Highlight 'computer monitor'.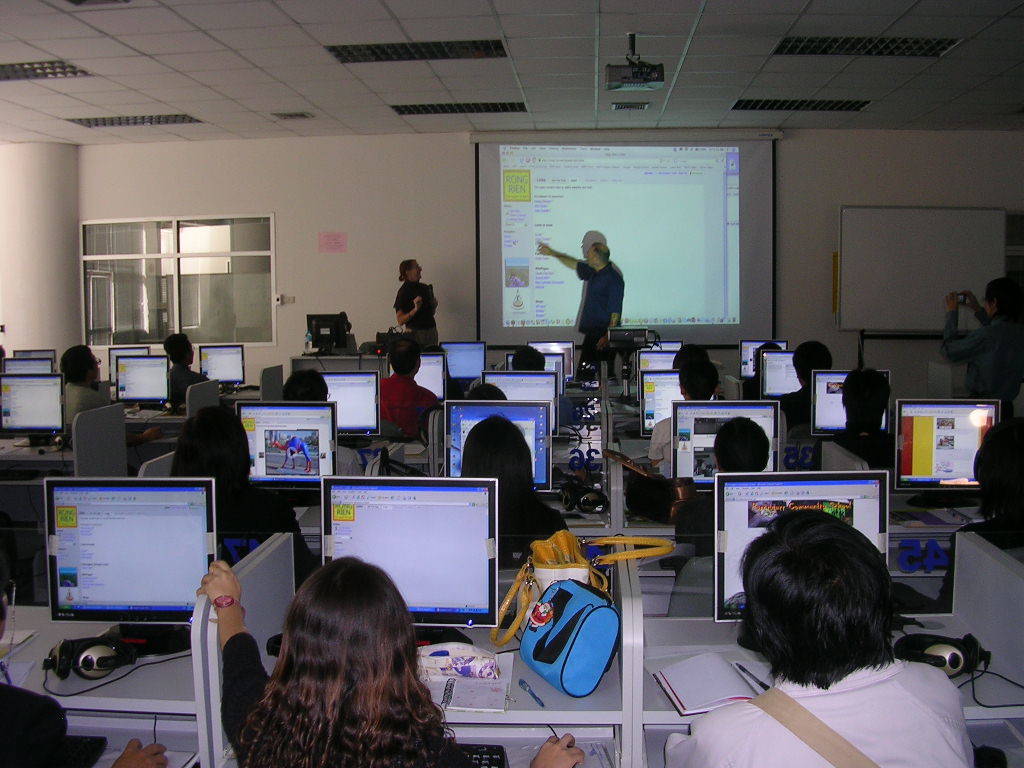
Highlighted region: <bbox>802, 367, 897, 441</bbox>.
